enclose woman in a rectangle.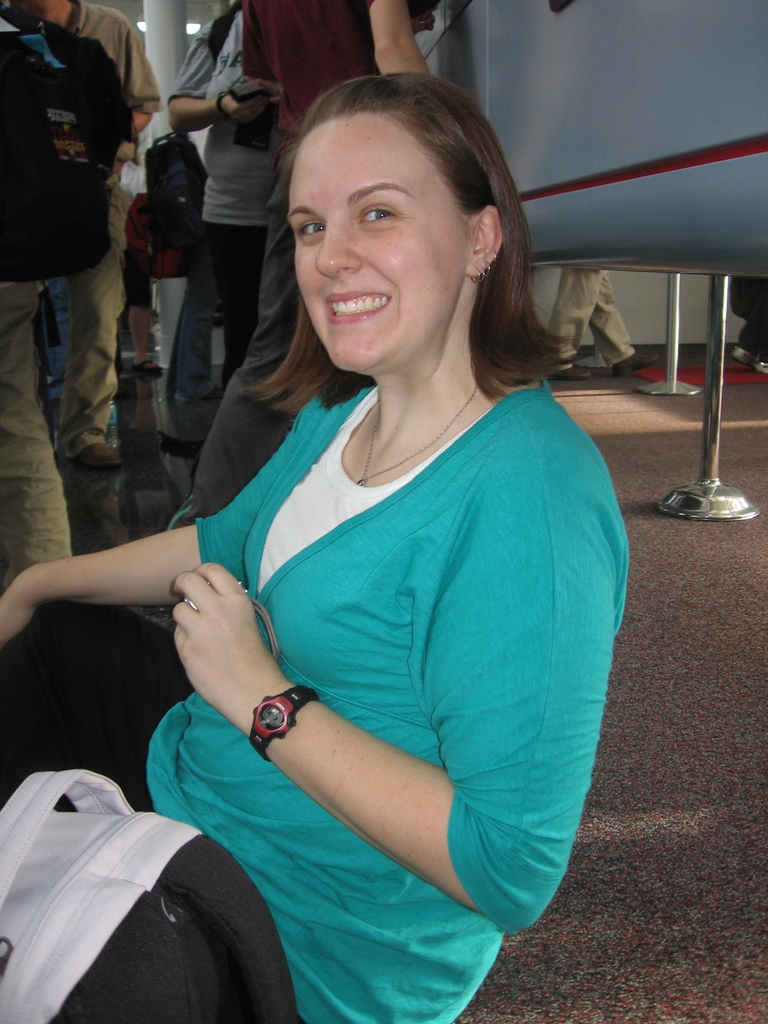
0:68:628:1023.
